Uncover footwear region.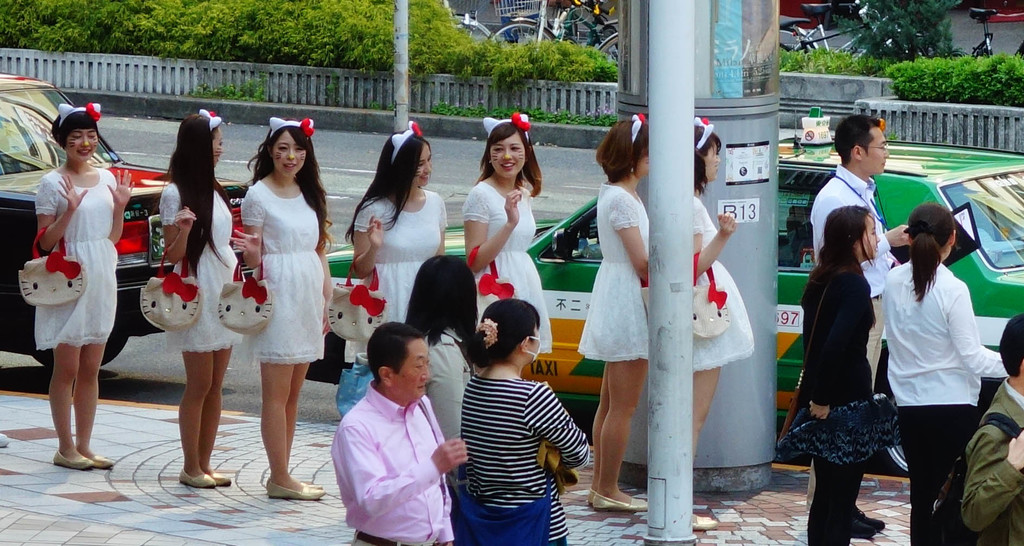
Uncovered: x1=593 y1=496 x2=648 y2=510.
